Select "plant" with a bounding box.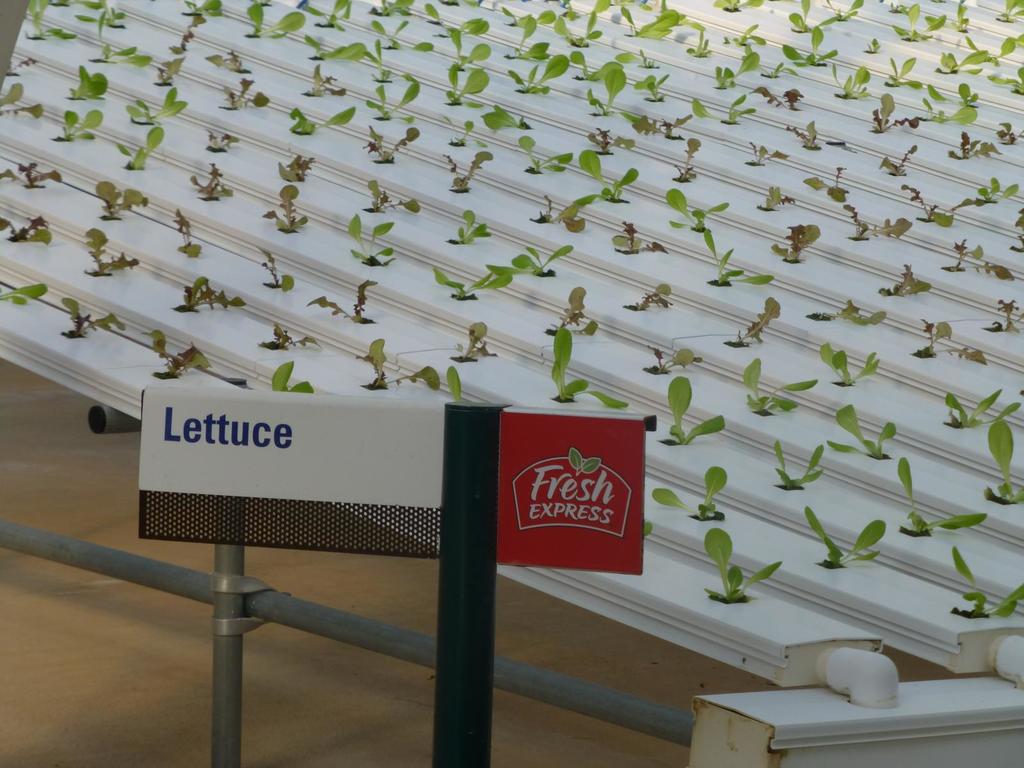
(997,0,1023,21).
